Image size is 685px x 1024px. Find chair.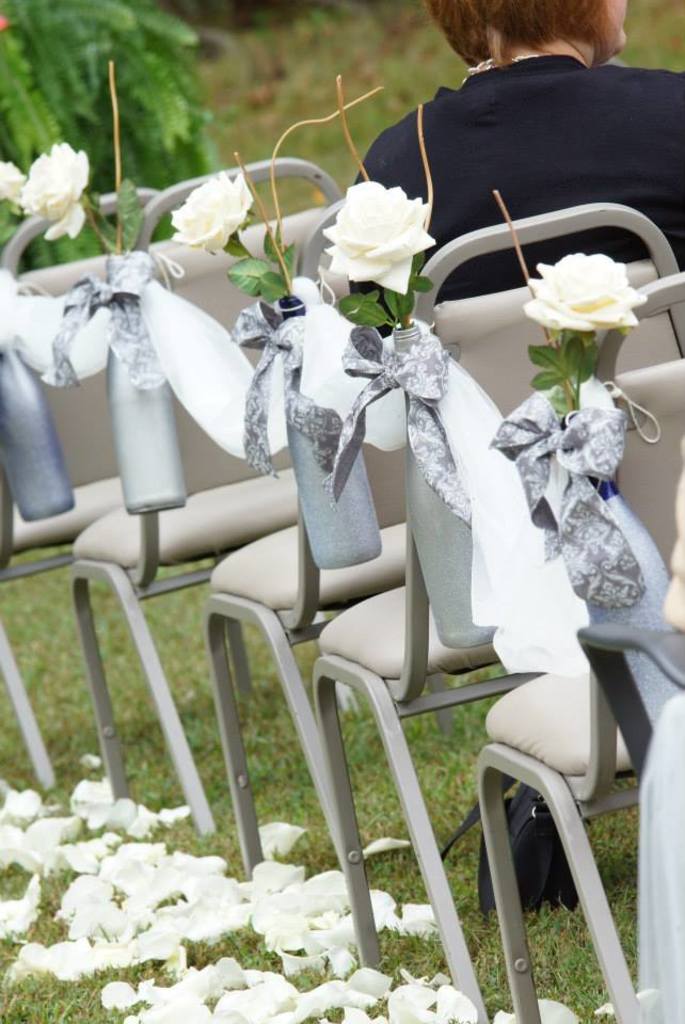
crop(0, 190, 202, 793).
